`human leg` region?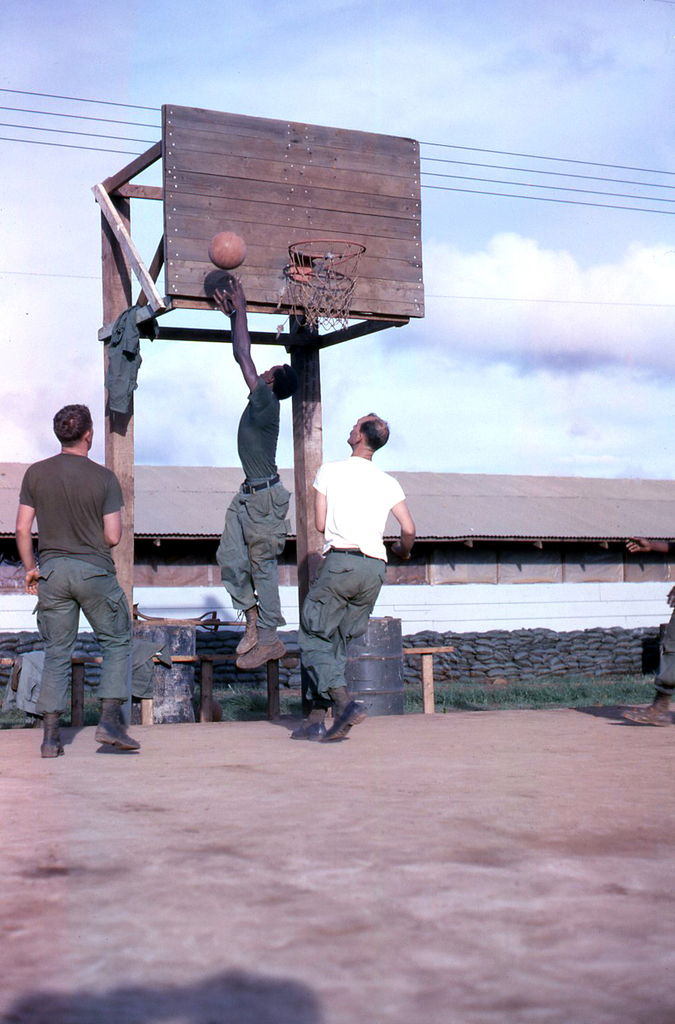
77,550,135,748
